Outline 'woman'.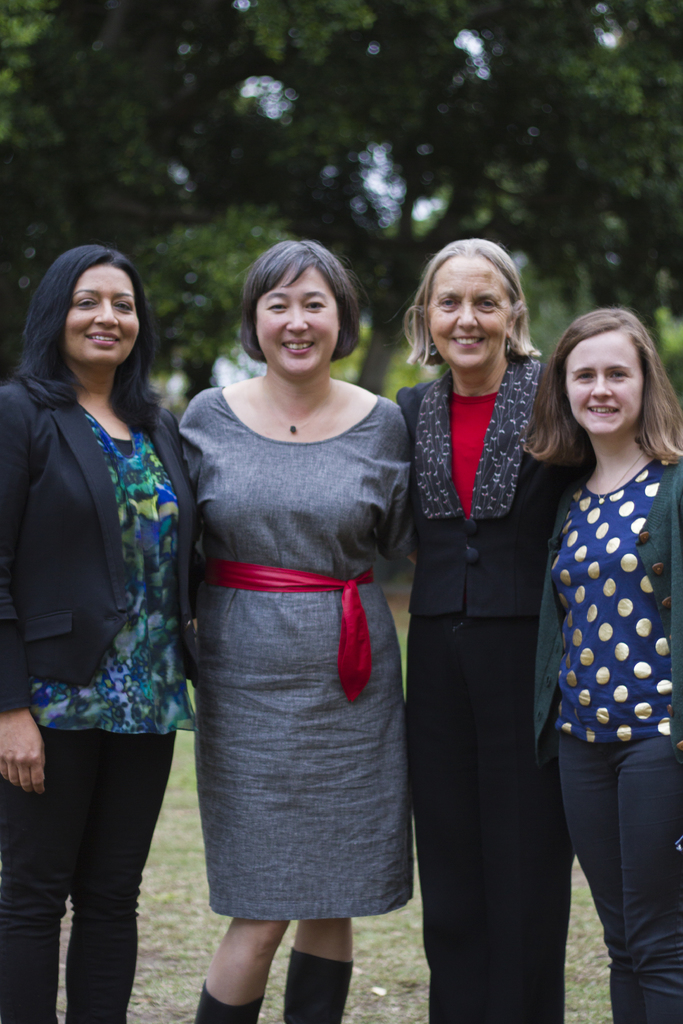
Outline: 397, 234, 598, 1023.
